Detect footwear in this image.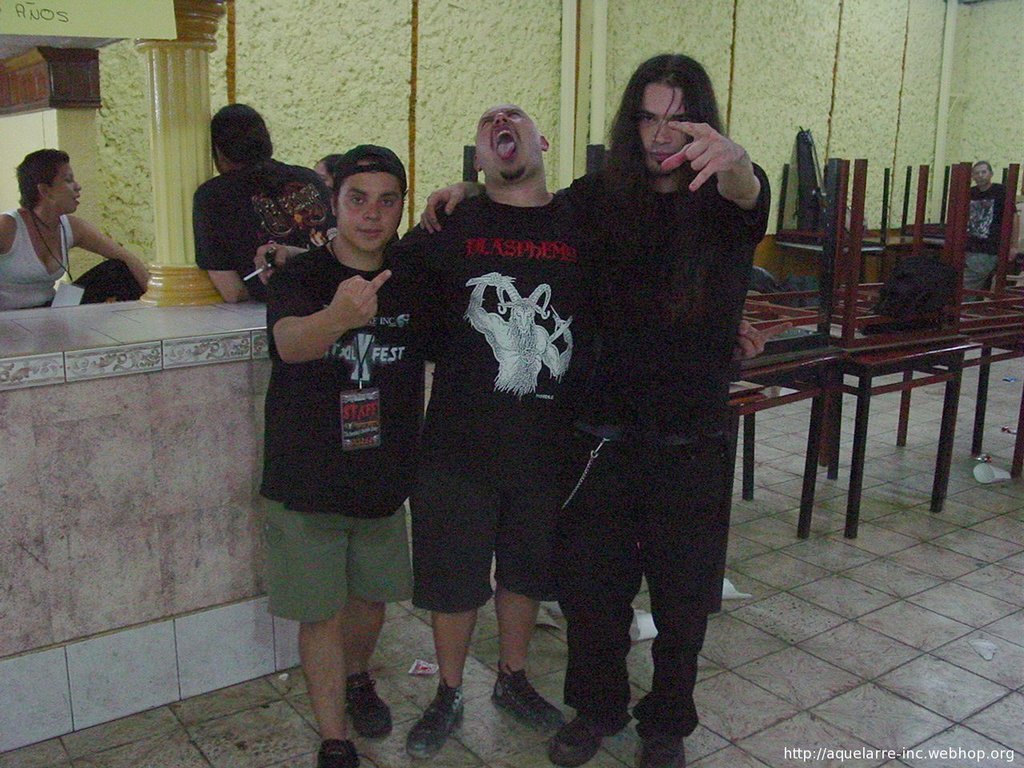
Detection: [left=548, top=716, right=620, bottom=767].
